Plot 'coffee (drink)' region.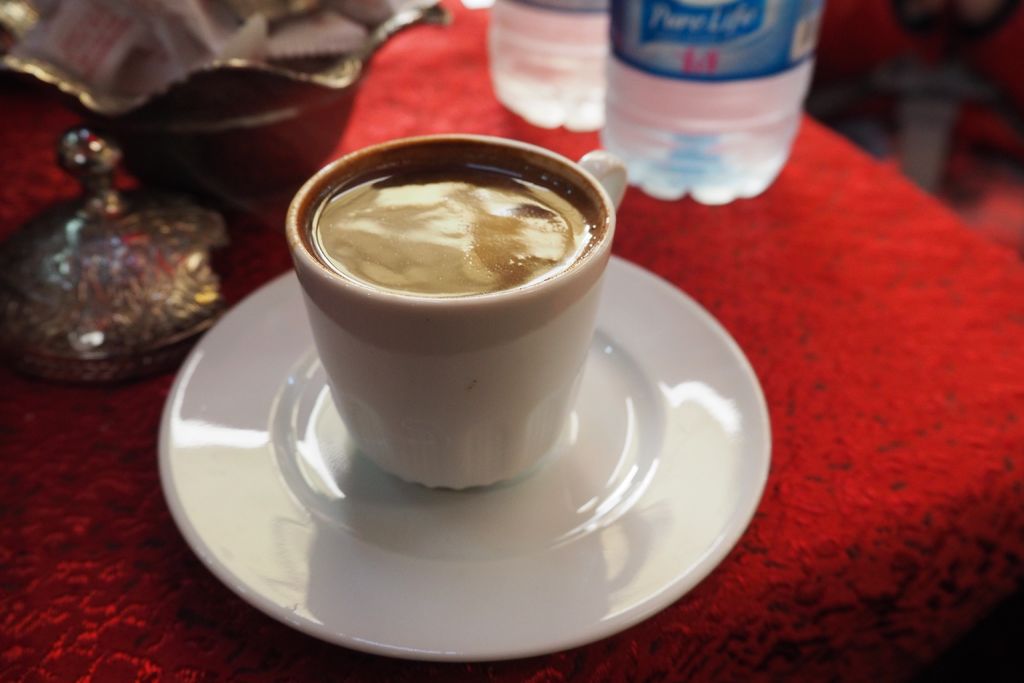
Plotted at (left=298, top=142, right=609, bottom=297).
